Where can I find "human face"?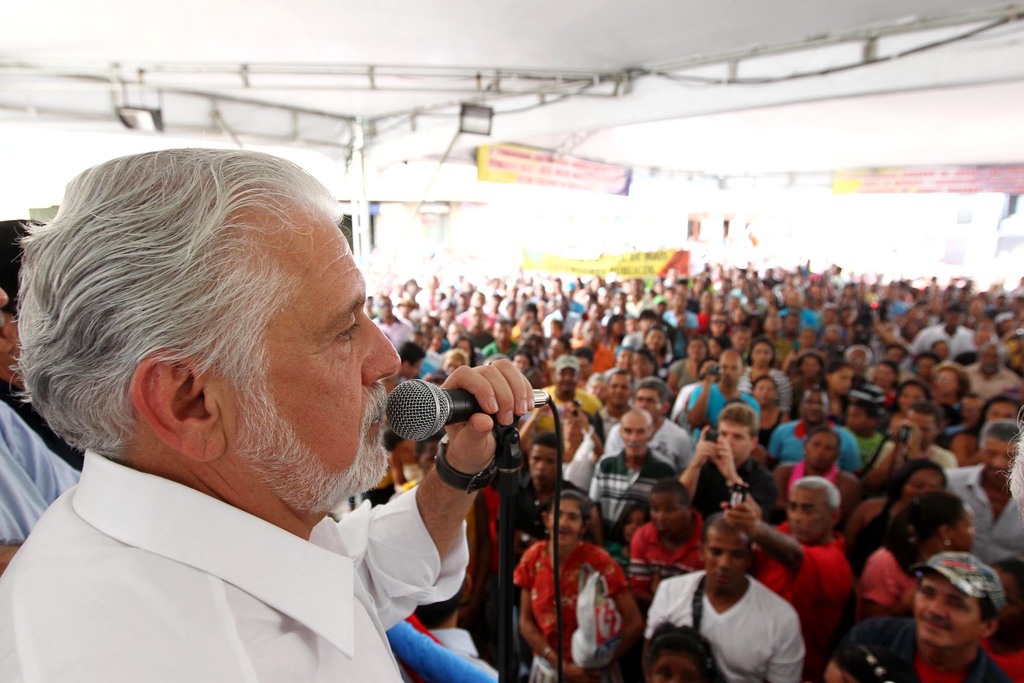
You can find it at detection(732, 333, 753, 349).
